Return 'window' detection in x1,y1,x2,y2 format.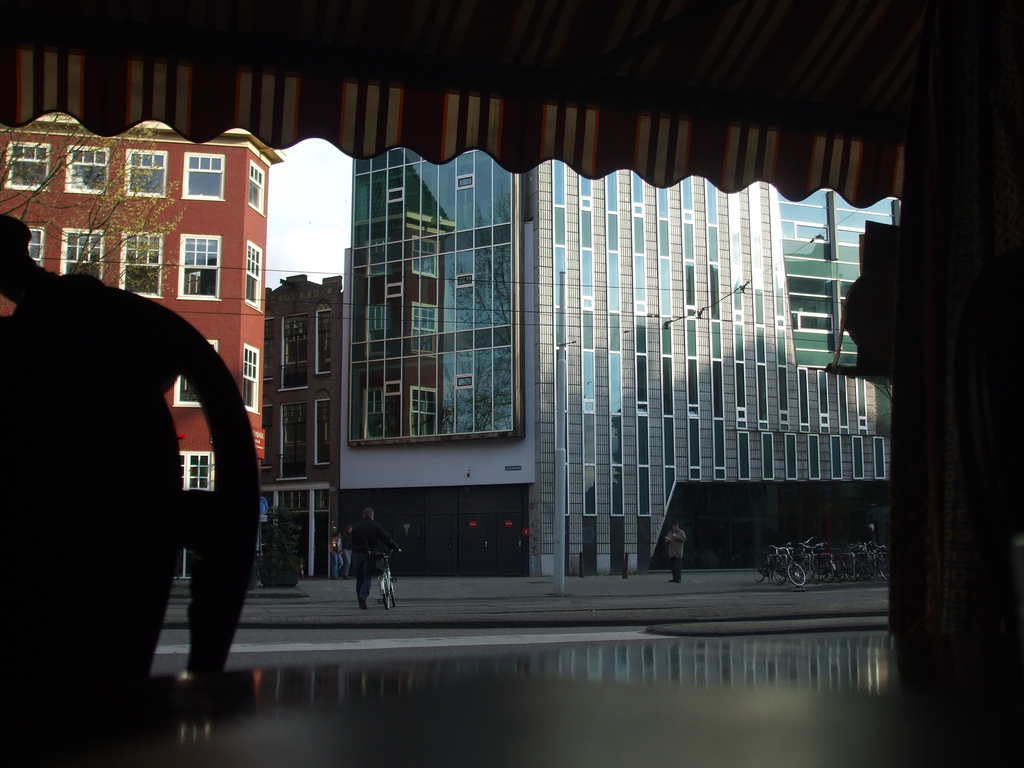
243,346,256,410.
